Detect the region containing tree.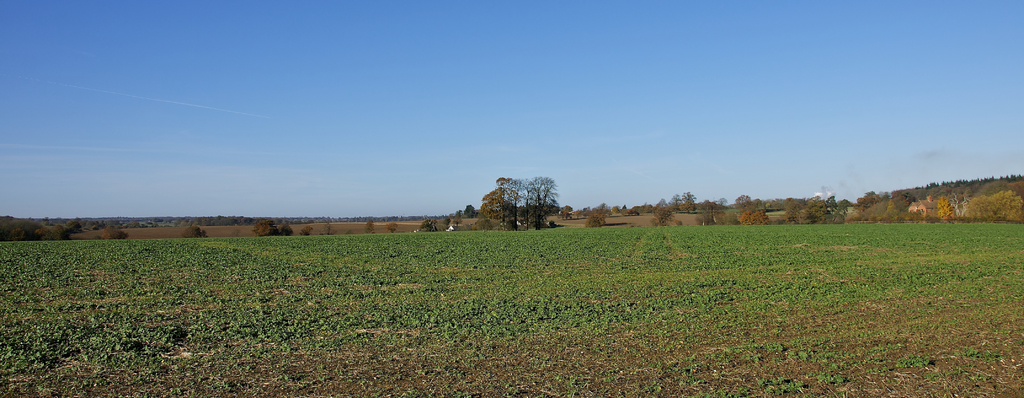
{"left": 365, "top": 218, "right": 375, "bottom": 236}.
